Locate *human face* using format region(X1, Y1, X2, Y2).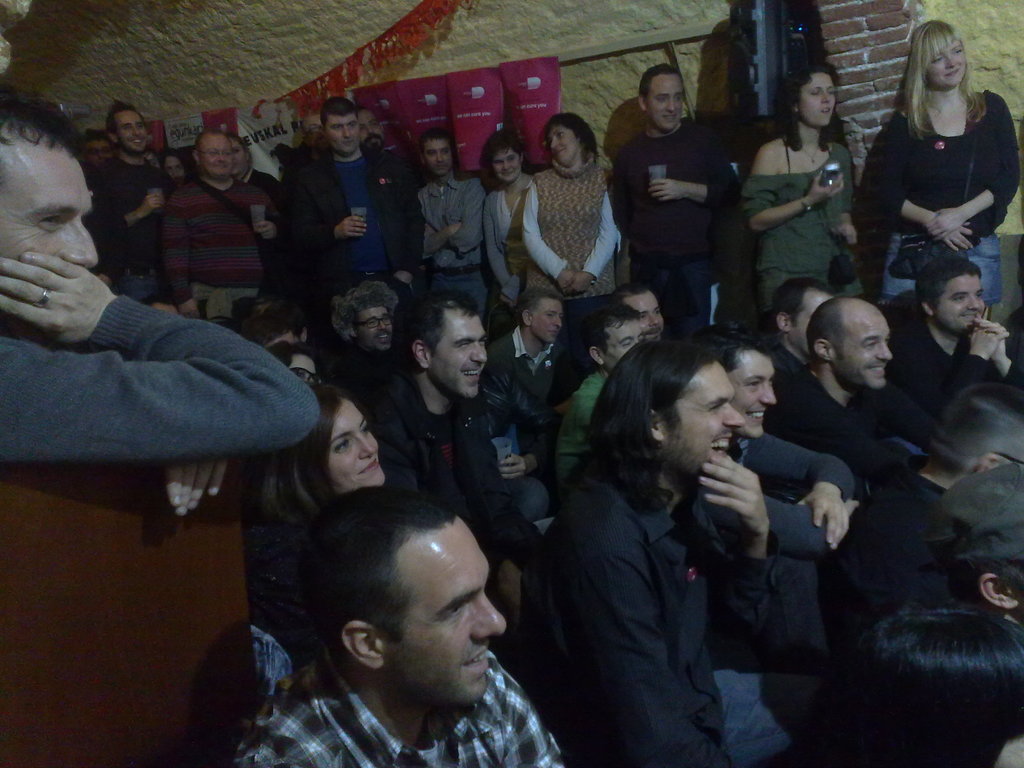
region(800, 71, 837, 125).
